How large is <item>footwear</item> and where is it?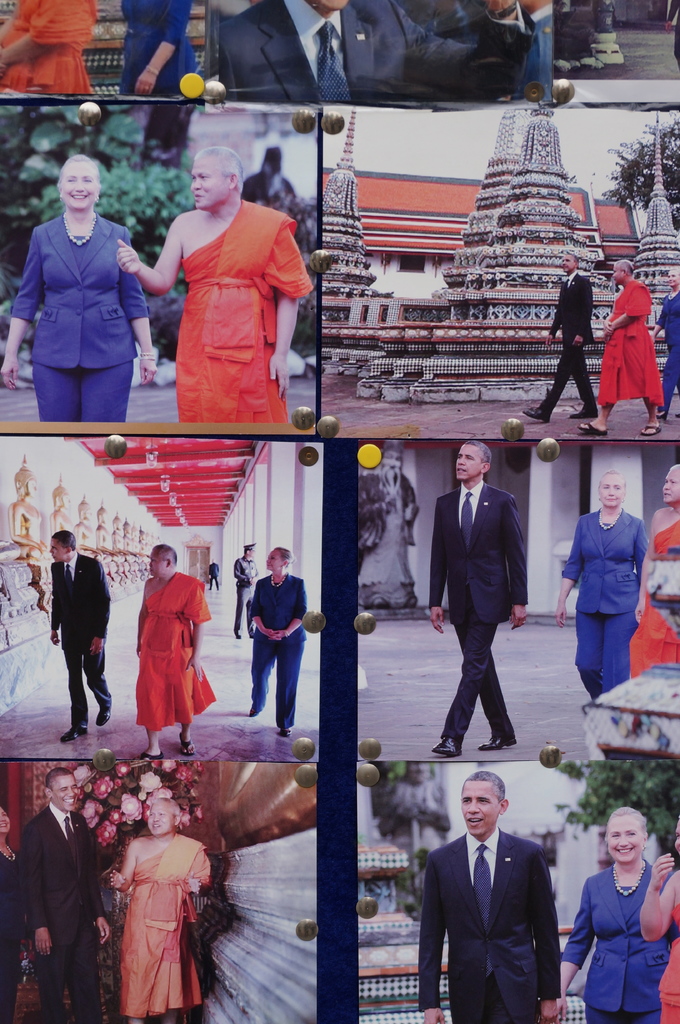
Bounding box: (left=518, top=403, right=548, bottom=426).
